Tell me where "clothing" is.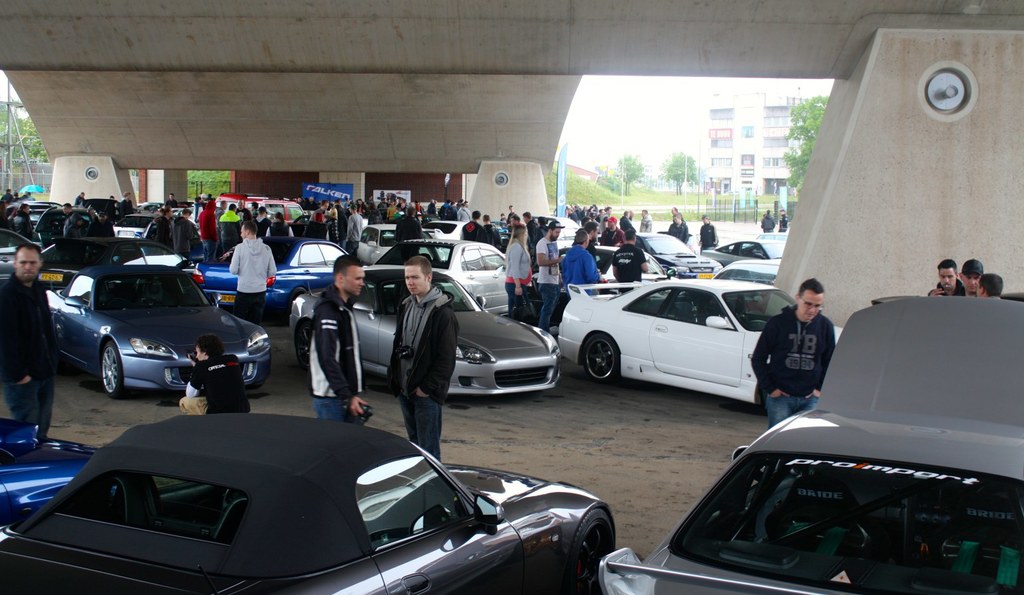
"clothing" is at bbox(503, 236, 532, 322).
